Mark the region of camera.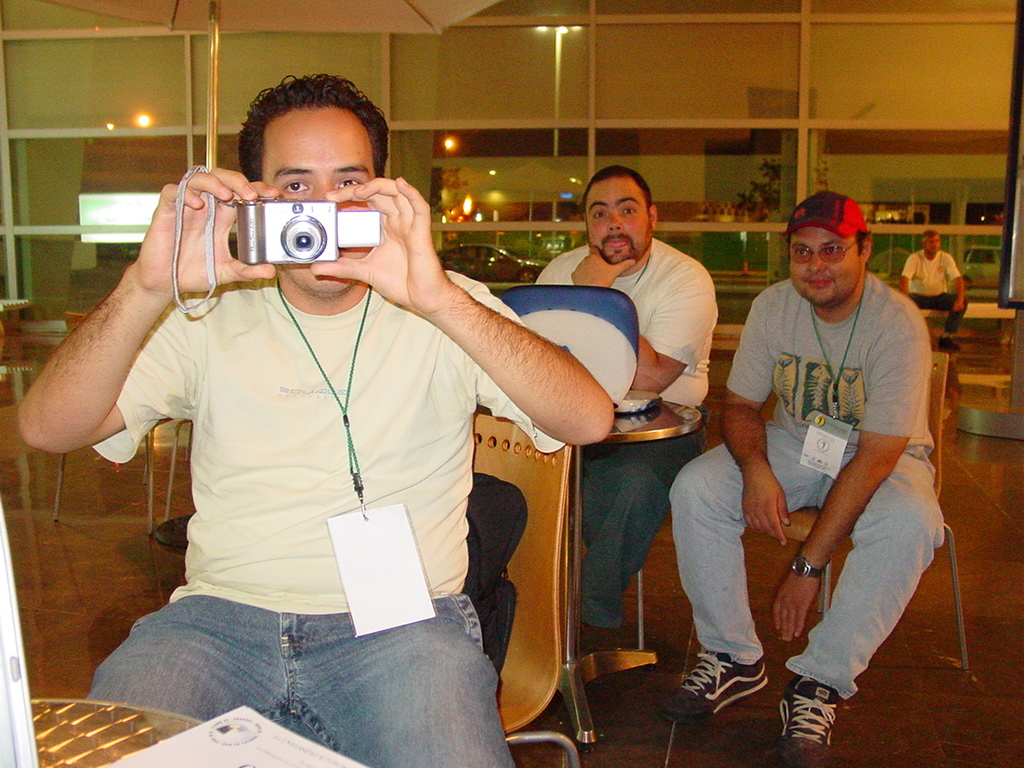
Region: [233, 198, 382, 266].
